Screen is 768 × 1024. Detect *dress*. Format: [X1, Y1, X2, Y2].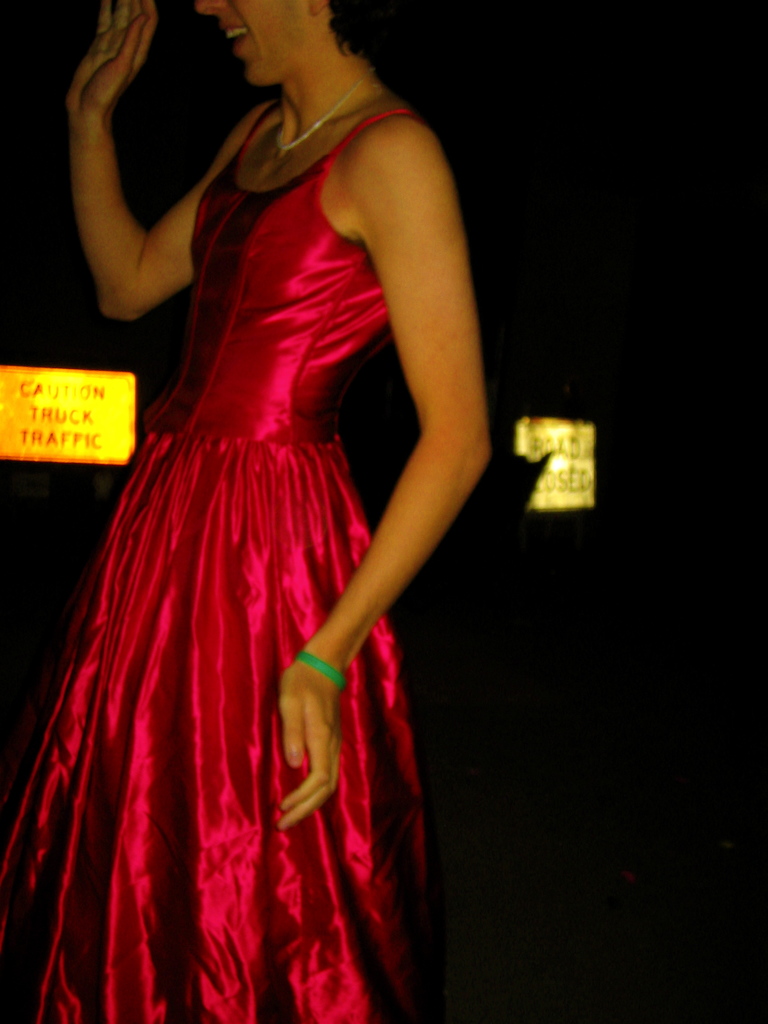
[0, 97, 432, 1023].
